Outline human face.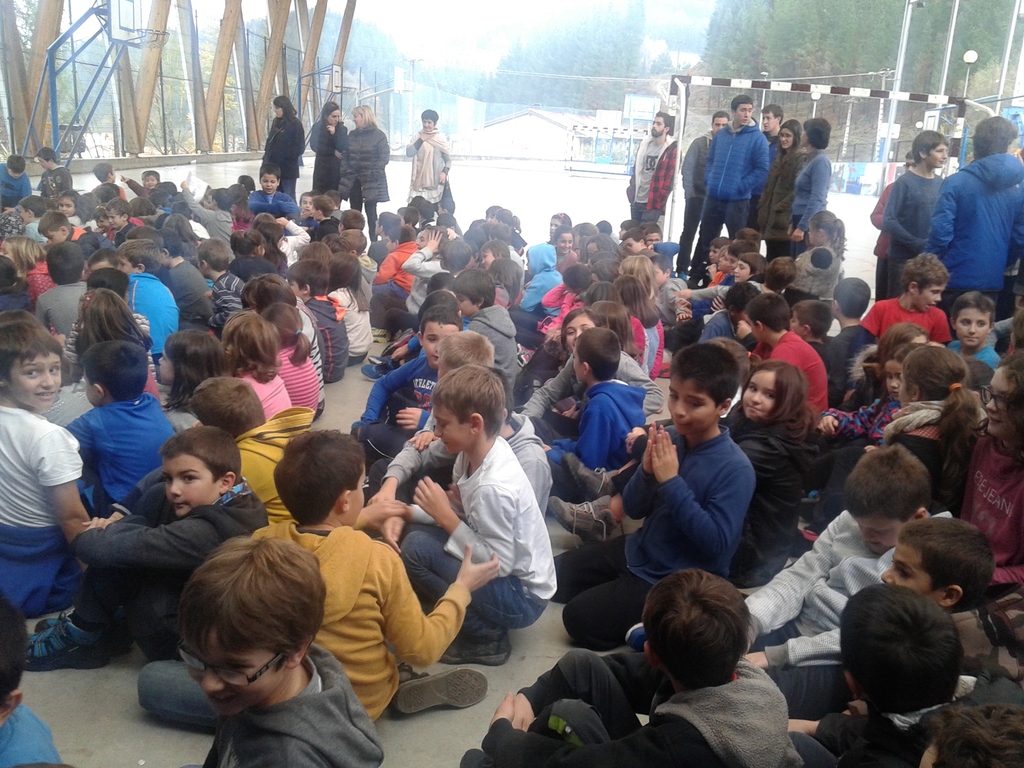
Outline: (x1=858, y1=504, x2=906, y2=558).
